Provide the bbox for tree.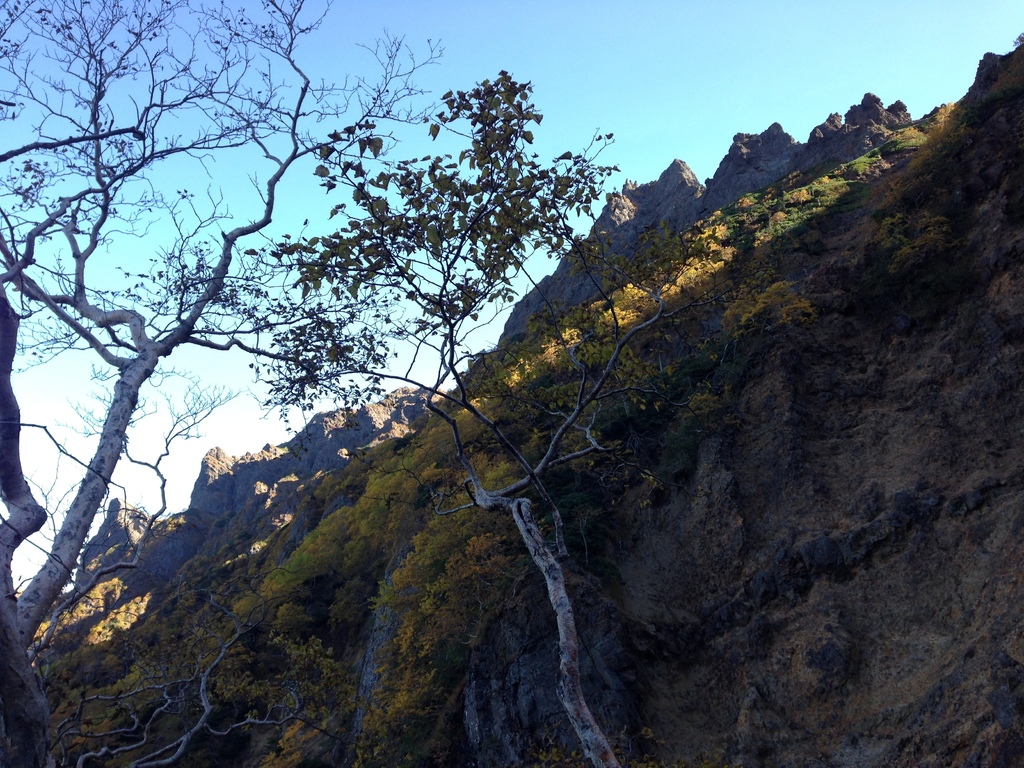
[left=0, top=0, right=461, bottom=767].
